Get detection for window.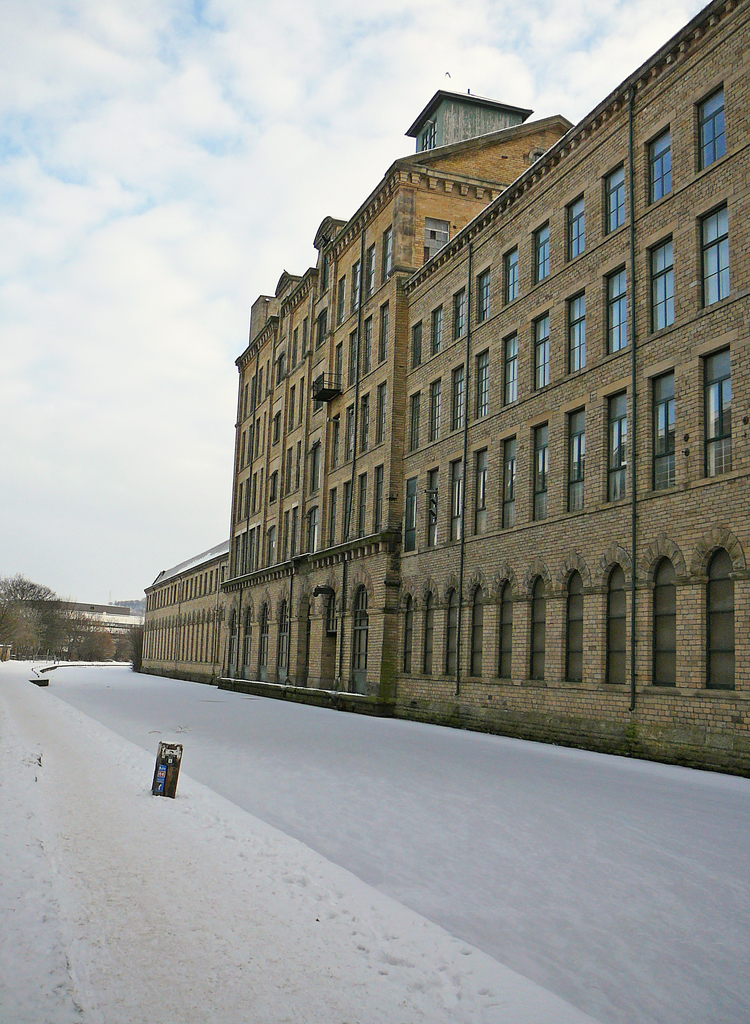
Detection: <region>411, 321, 420, 369</region>.
